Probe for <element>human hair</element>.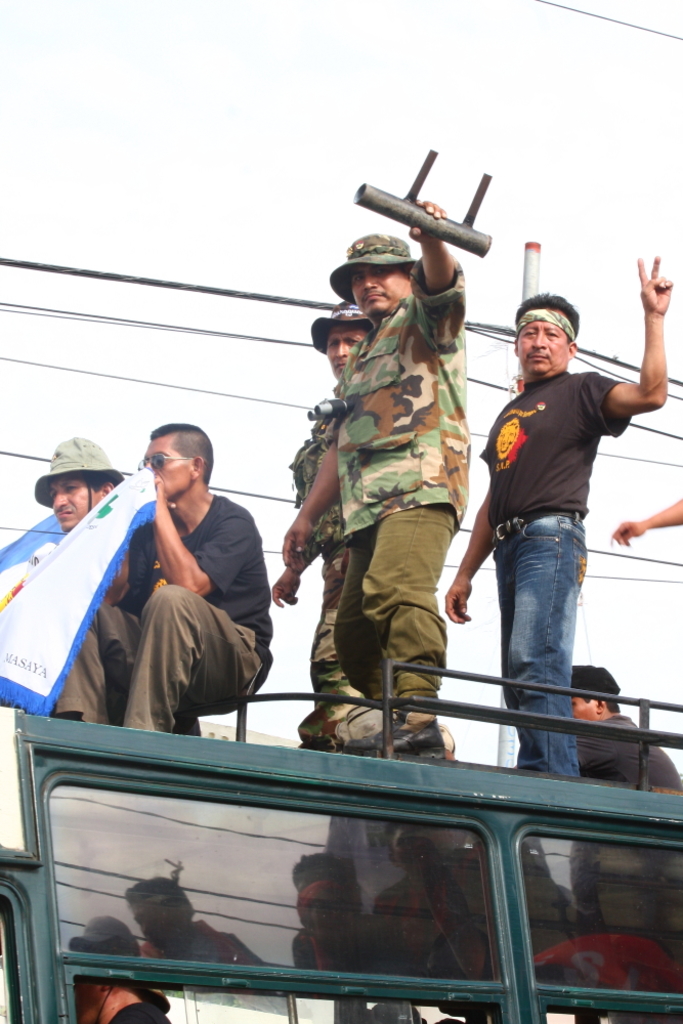
Probe result: <region>292, 847, 355, 891</region>.
